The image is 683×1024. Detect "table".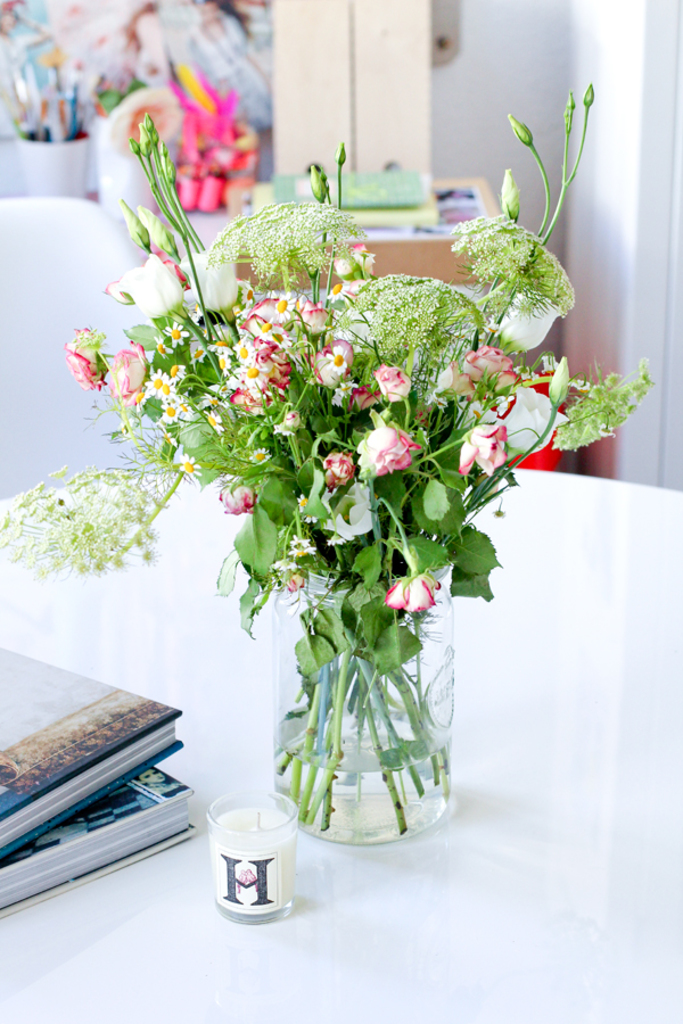
Detection: box(0, 464, 682, 1023).
